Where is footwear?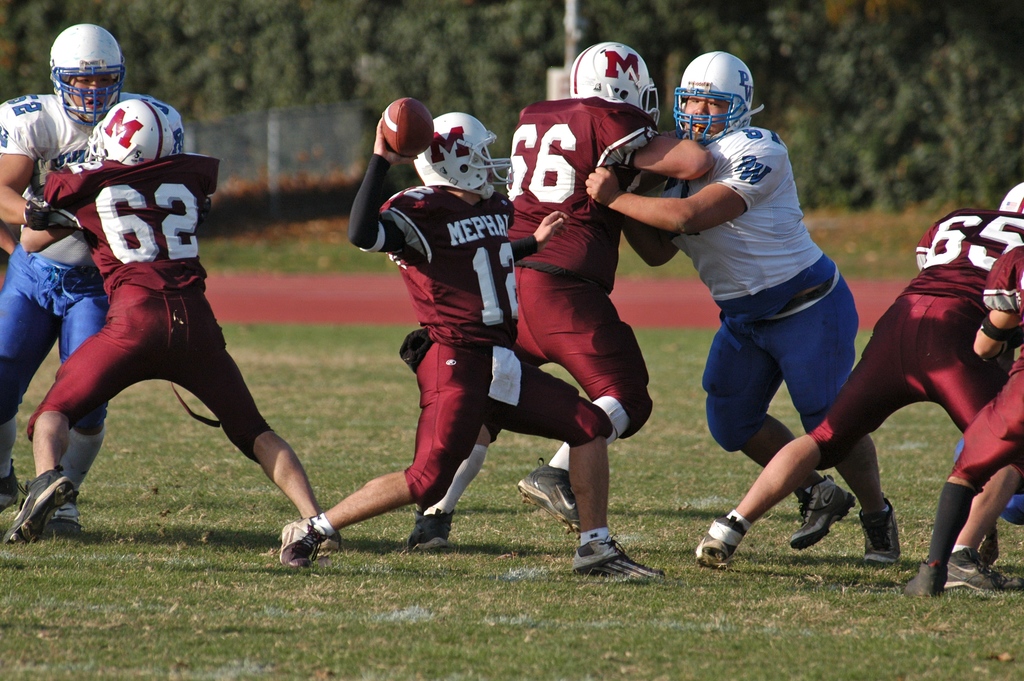
906:561:947:603.
